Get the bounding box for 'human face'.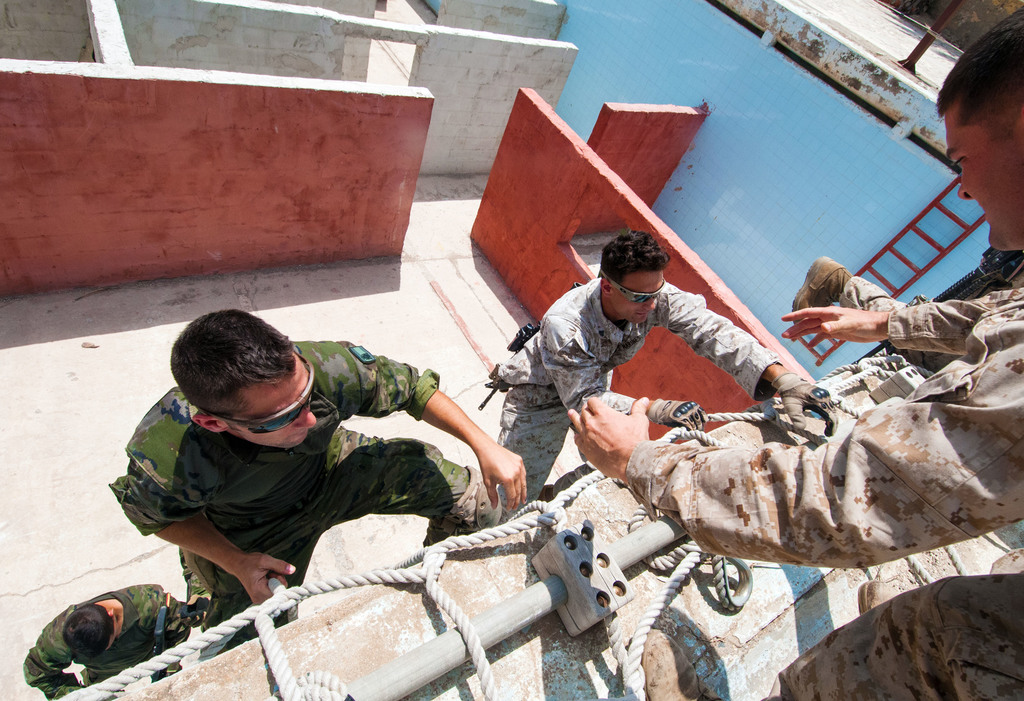
{"x1": 240, "y1": 375, "x2": 321, "y2": 454}.
